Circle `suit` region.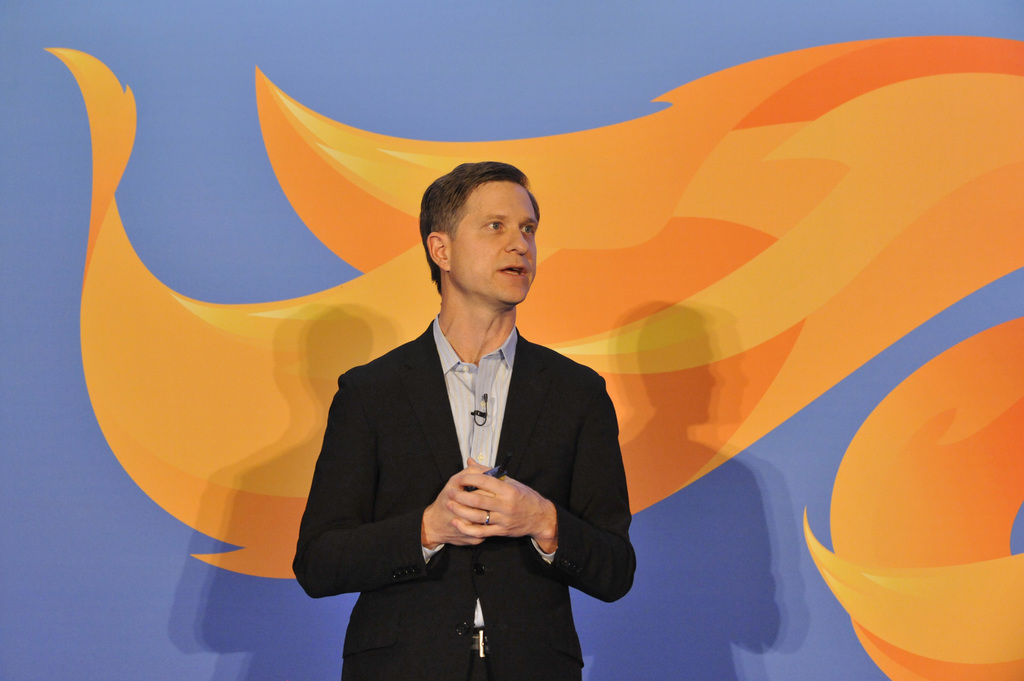
Region: [left=342, top=339, right=600, bottom=614].
